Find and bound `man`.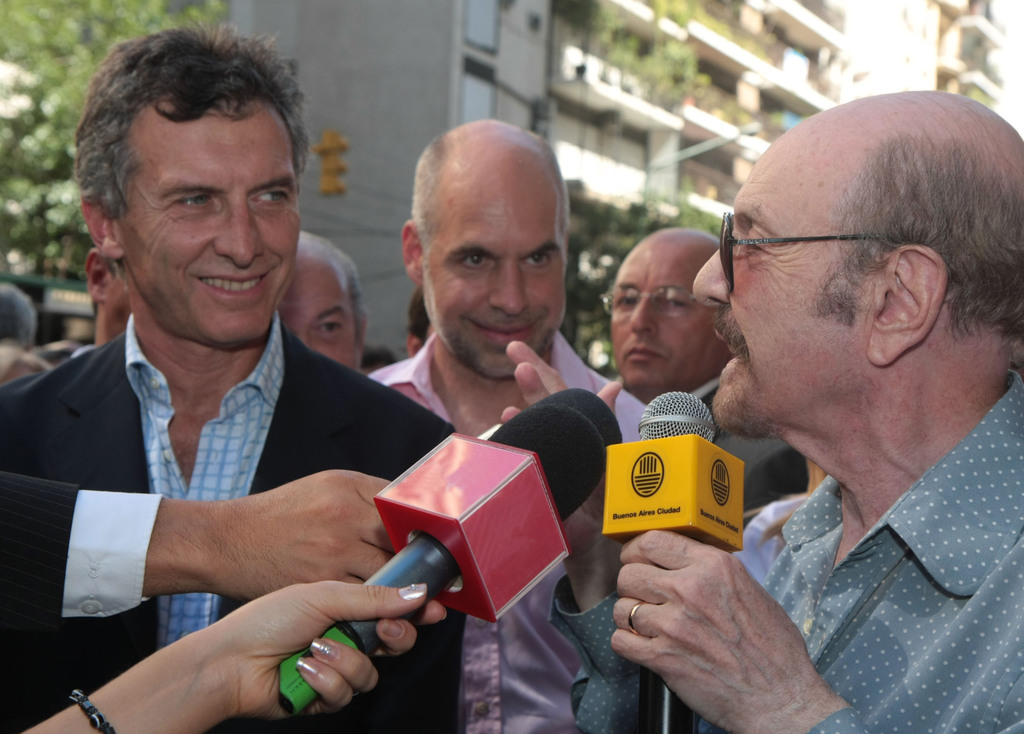
Bound: x1=0 y1=36 x2=484 y2=733.
